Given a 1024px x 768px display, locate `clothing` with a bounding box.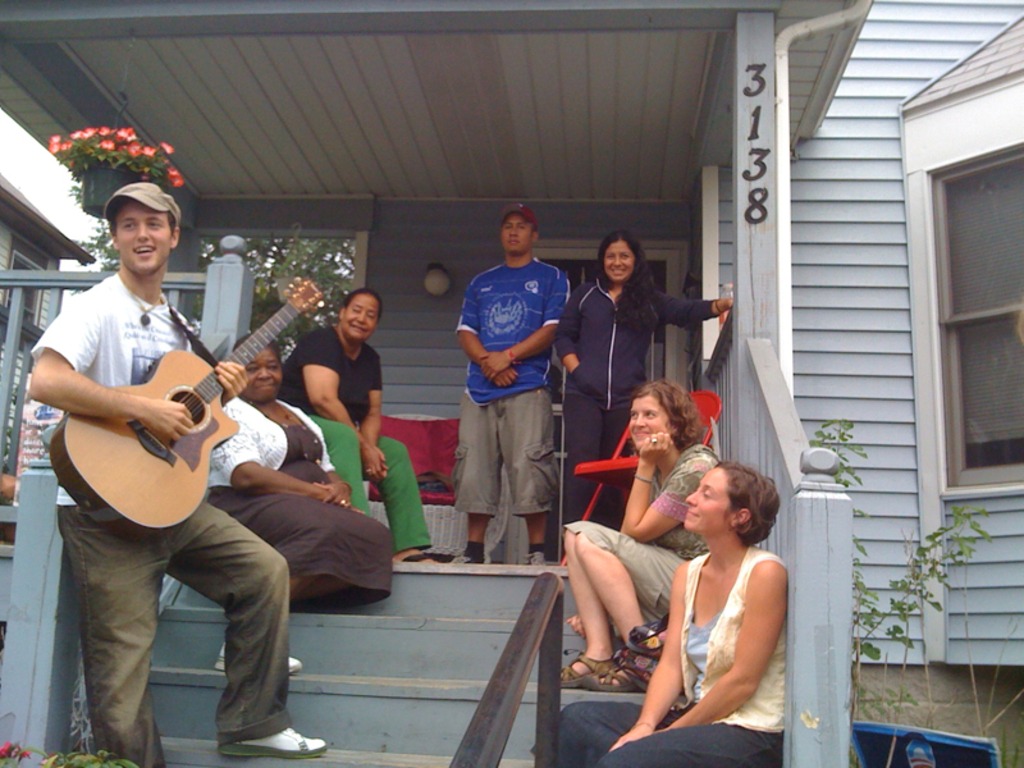
Located: (553,275,718,561).
